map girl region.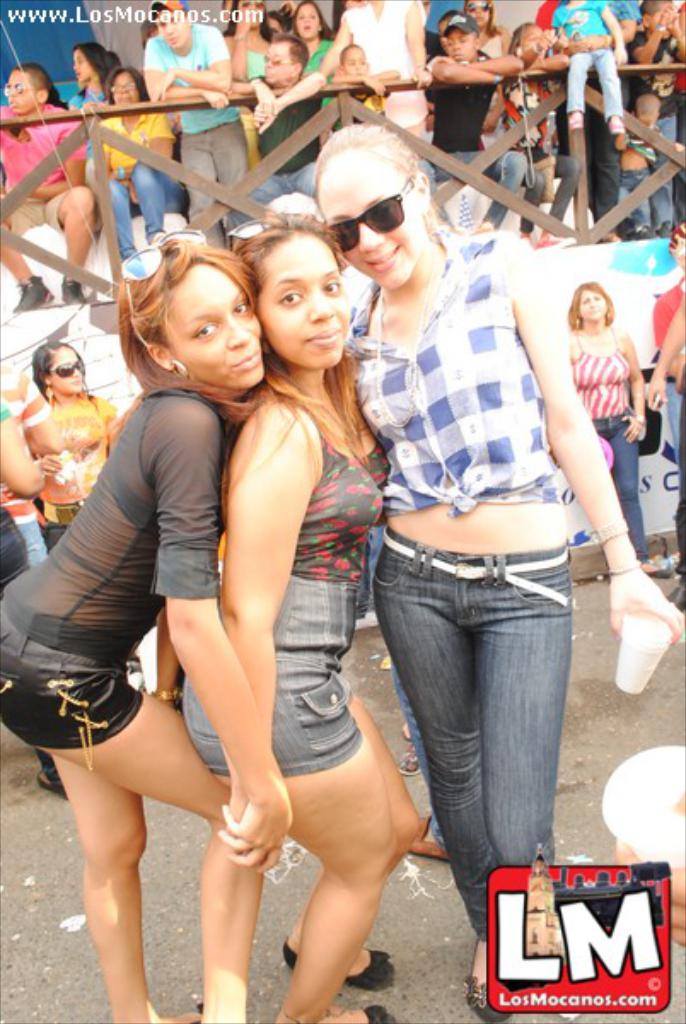
Mapped to bbox(304, 123, 684, 1021).
